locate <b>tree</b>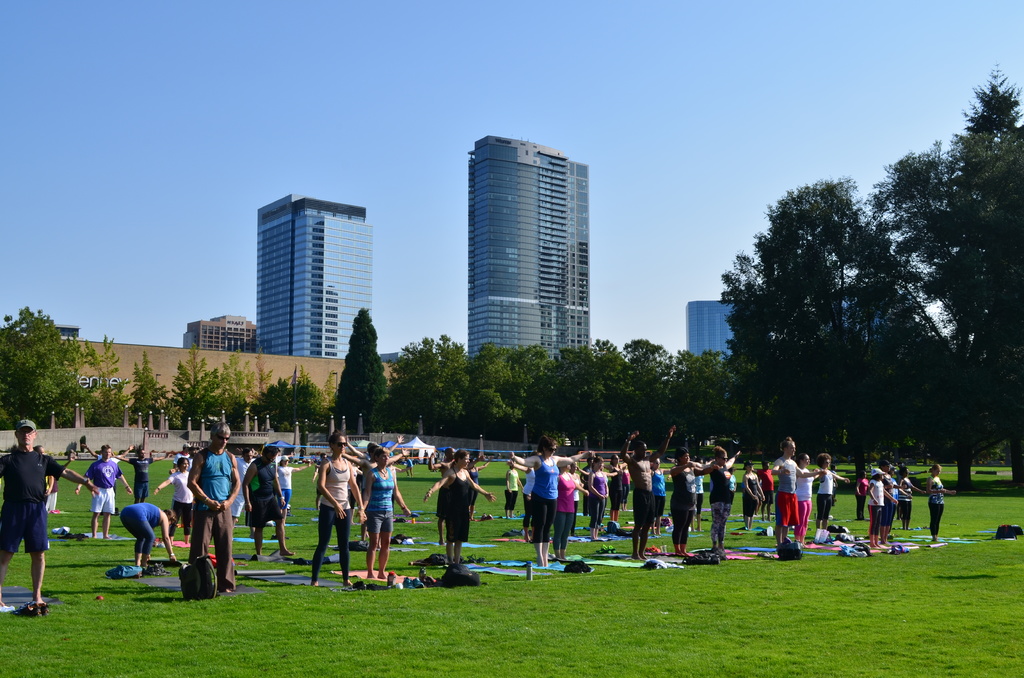
[392,330,472,453]
